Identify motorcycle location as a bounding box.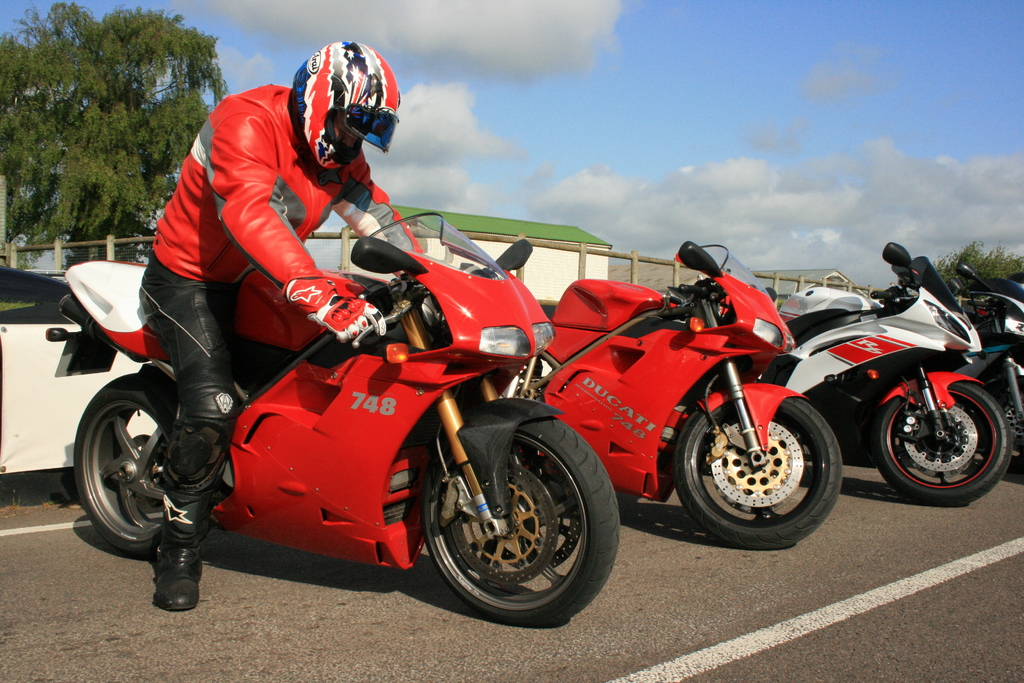
(957,255,1023,488).
